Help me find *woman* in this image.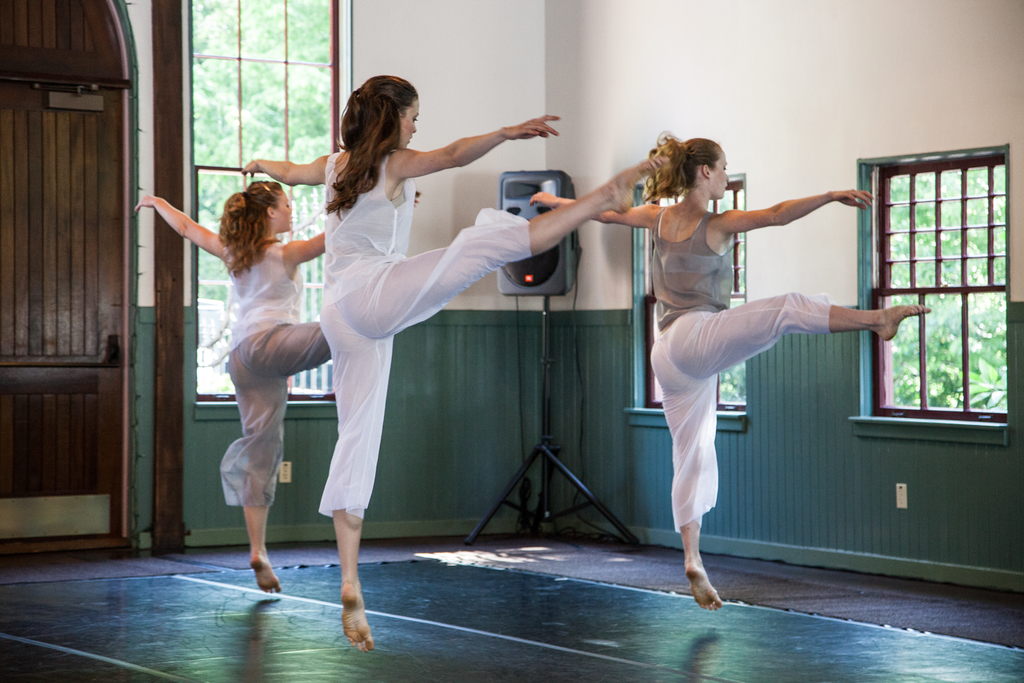
Found it: BBox(243, 72, 670, 651).
